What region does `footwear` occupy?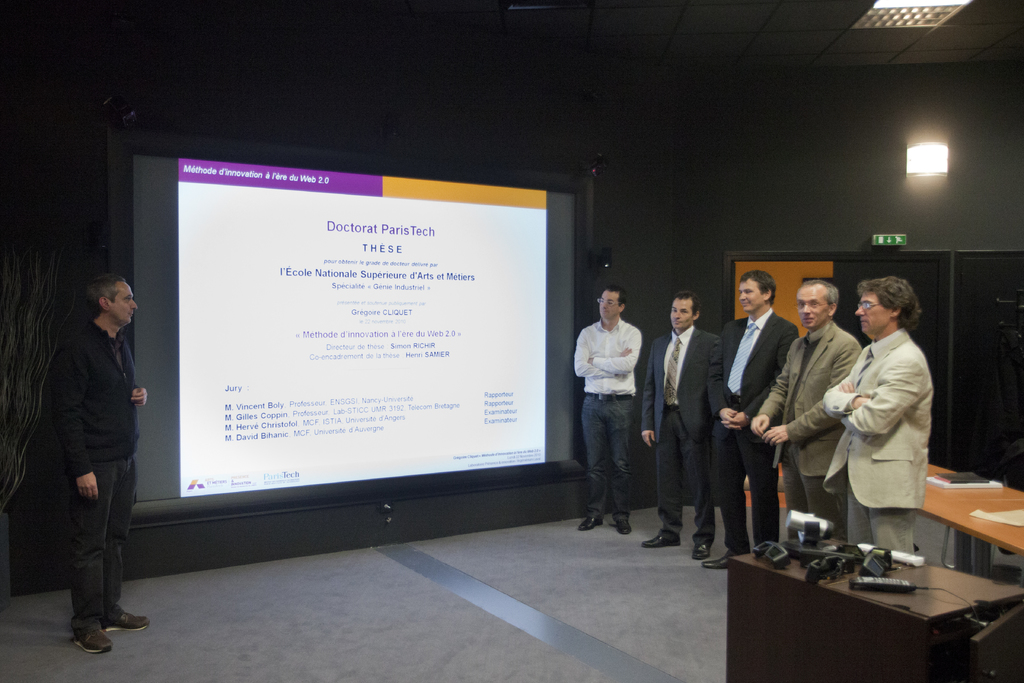
[580, 515, 605, 529].
